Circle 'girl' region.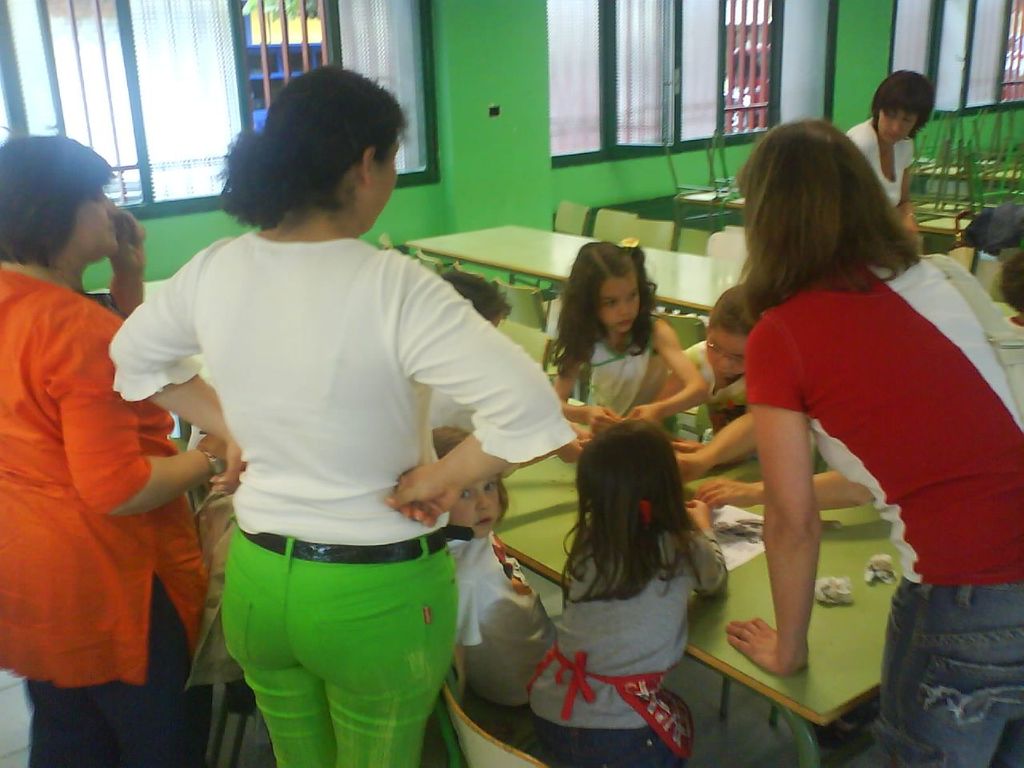
Region: {"left": 525, "top": 420, "right": 725, "bottom": 767}.
